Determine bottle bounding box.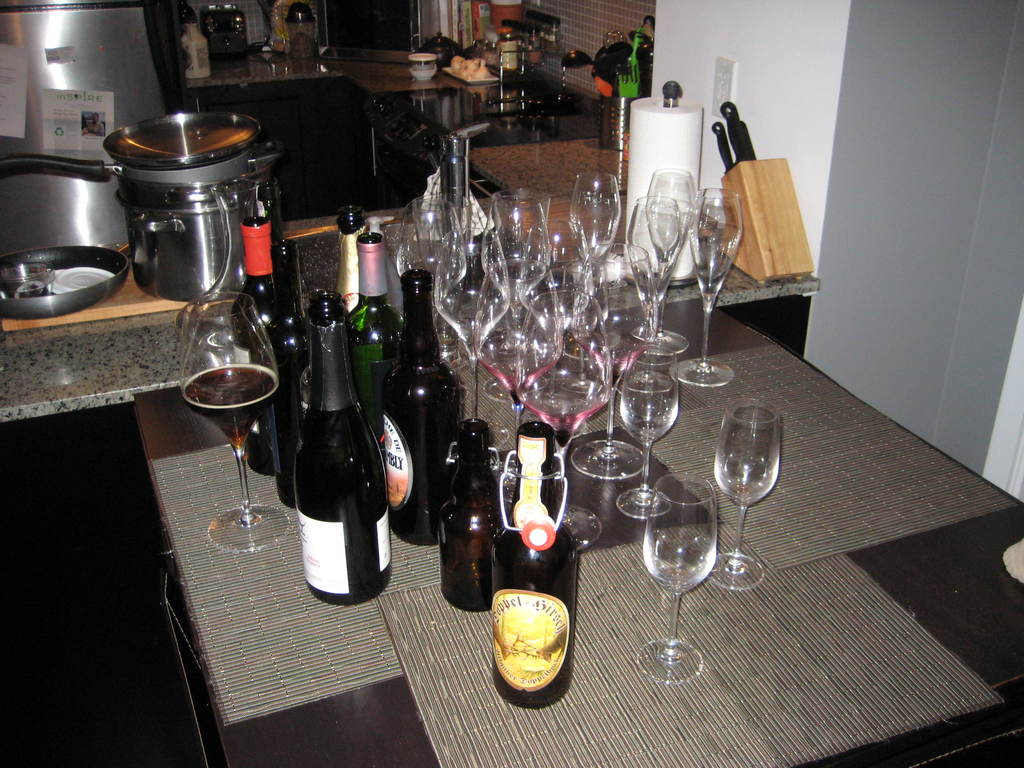
Determined: bbox(275, 237, 326, 508).
